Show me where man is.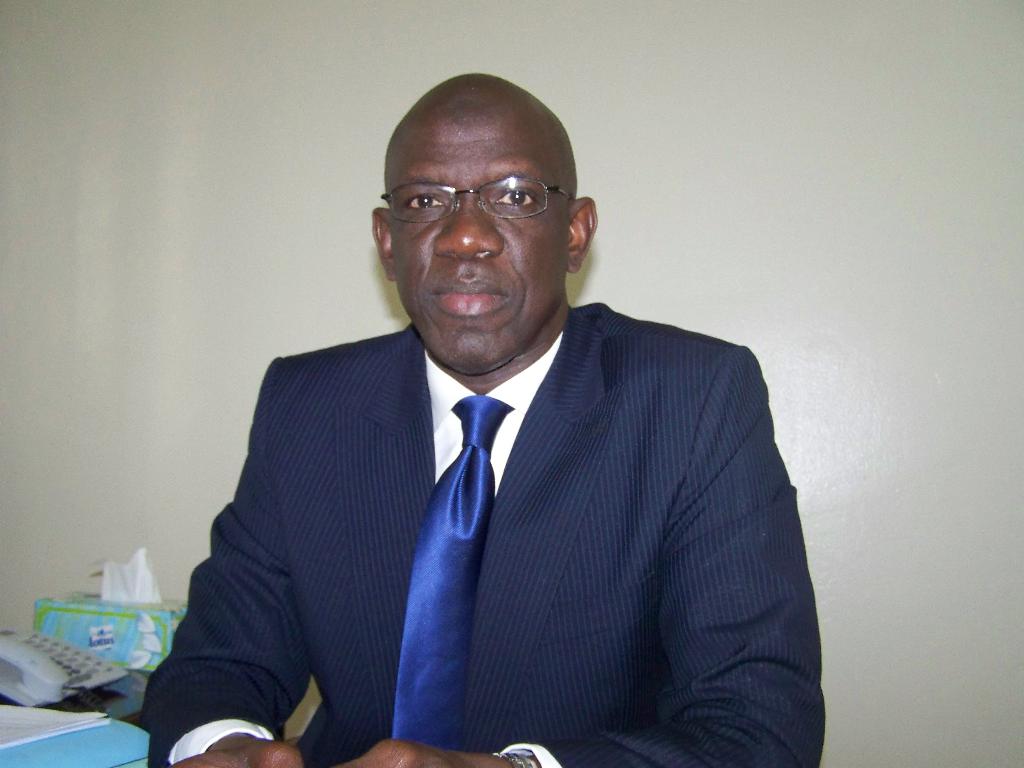
man is at box(125, 59, 829, 767).
